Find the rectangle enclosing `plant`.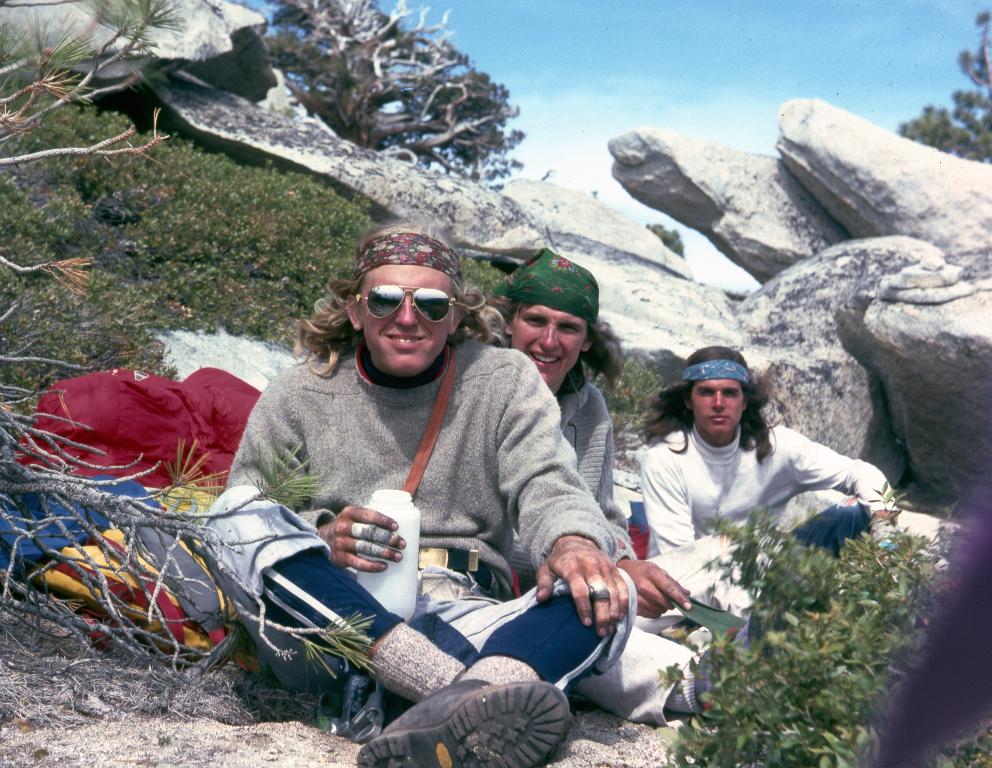
458:246:500:297.
